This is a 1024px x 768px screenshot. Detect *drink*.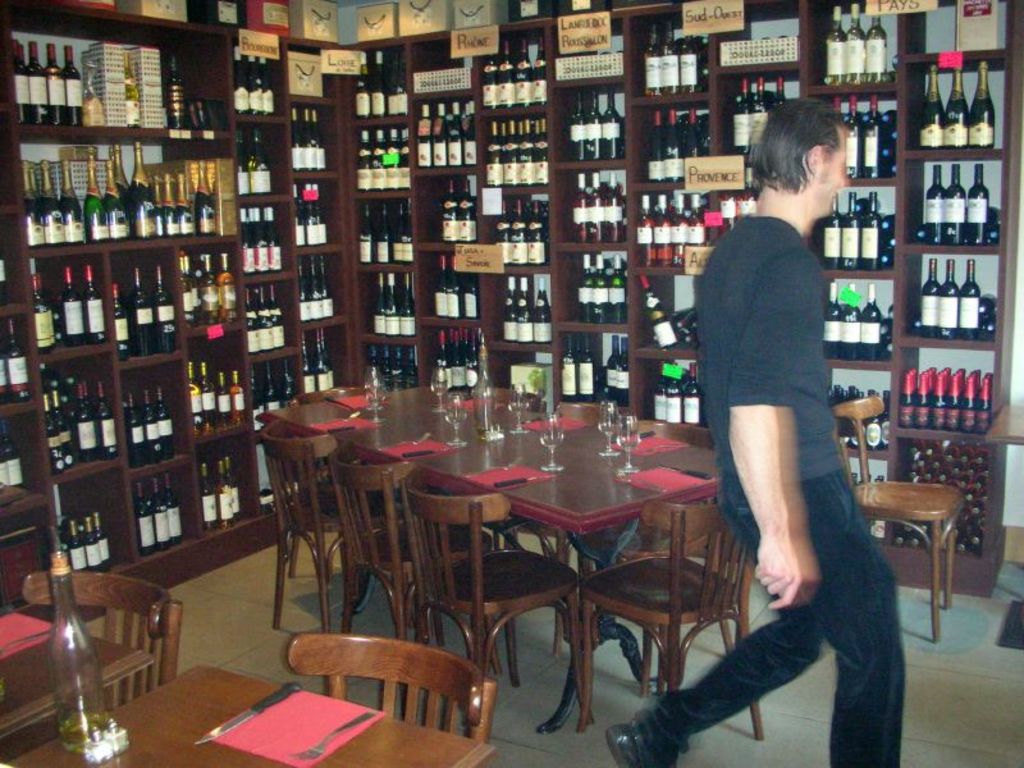
(291, 106, 303, 169).
